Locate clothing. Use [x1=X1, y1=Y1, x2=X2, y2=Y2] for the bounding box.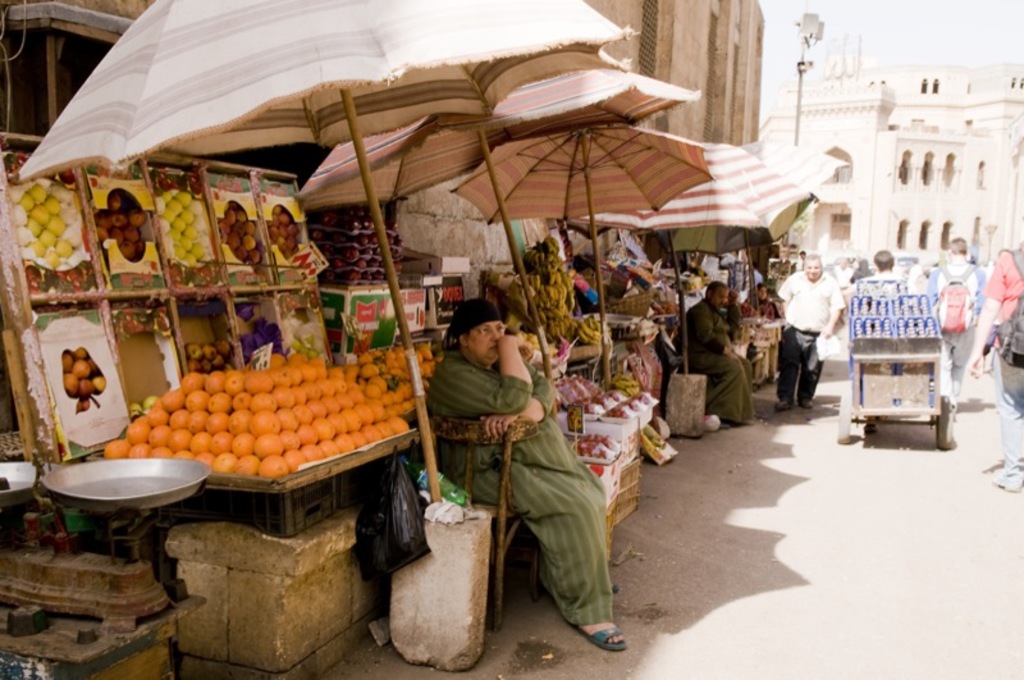
[x1=447, y1=305, x2=614, y2=644].
